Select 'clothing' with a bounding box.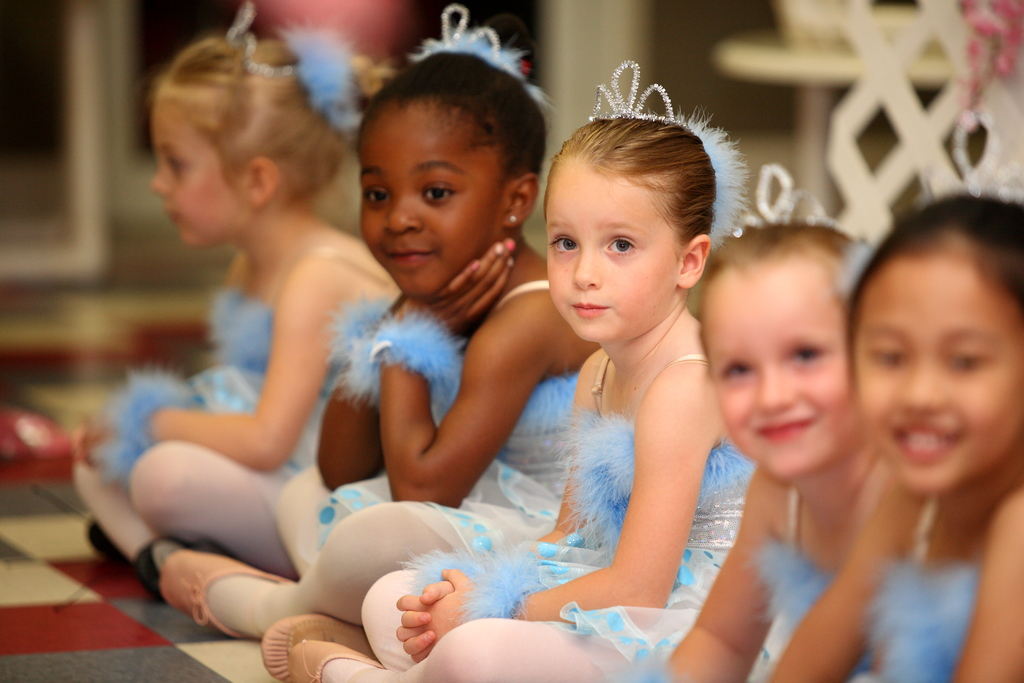
x1=865, y1=497, x2=980, y2=682.
